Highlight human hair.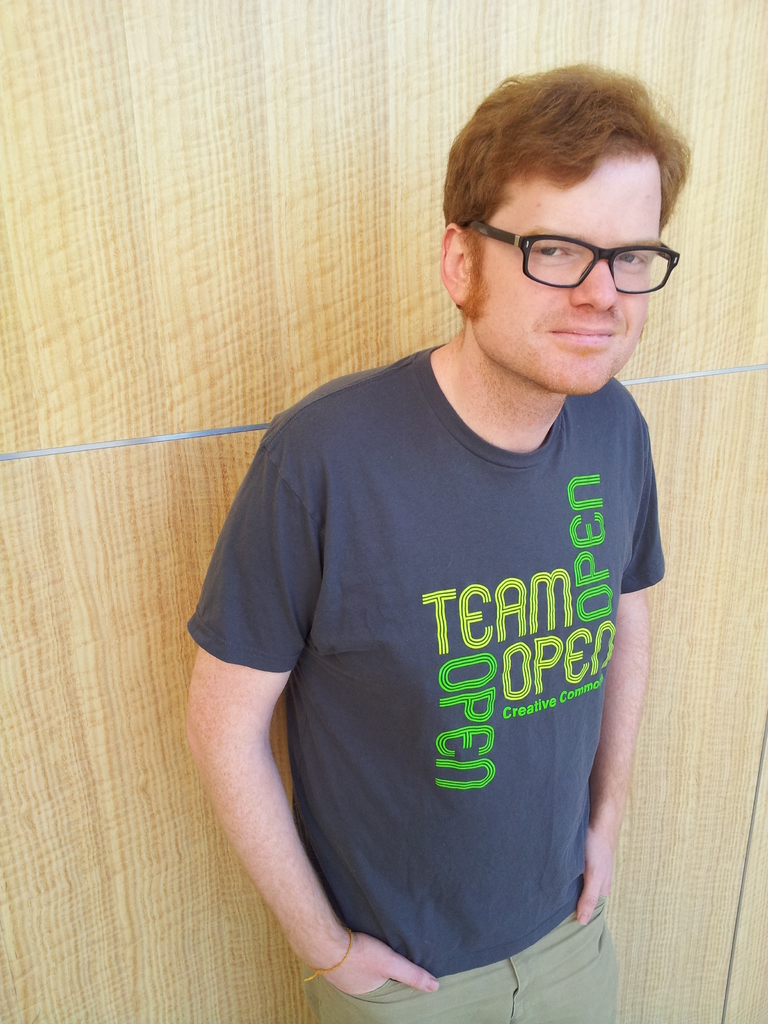
Highlighted region: bbox=[429, 56, 690, 365].
